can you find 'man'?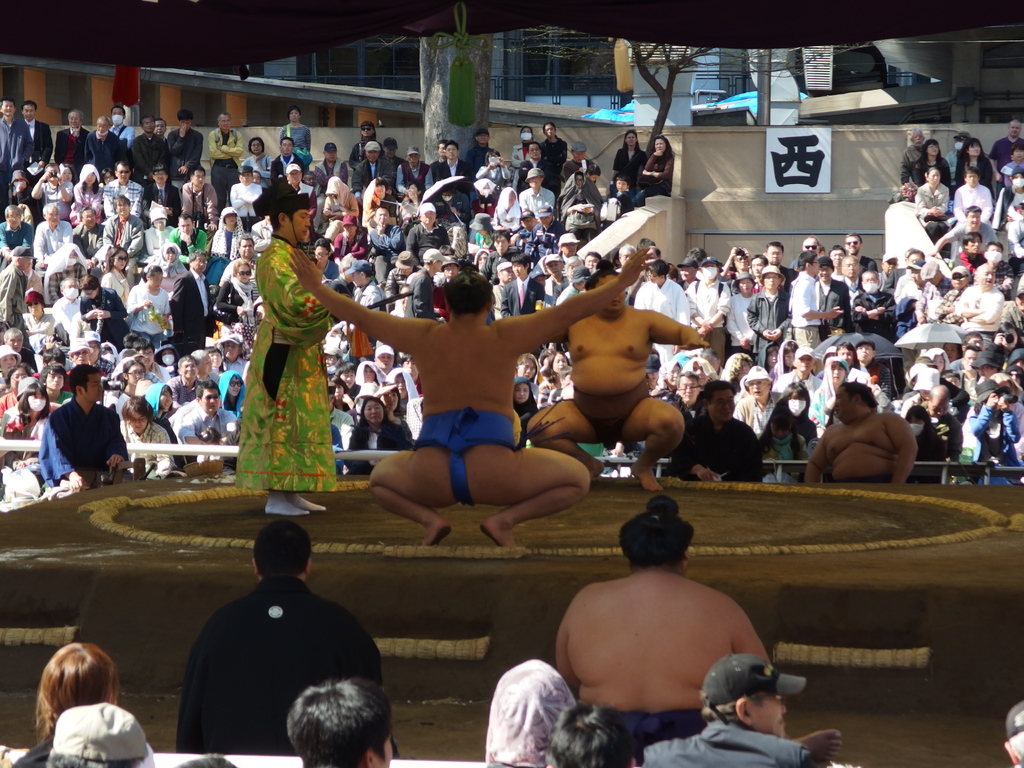
Yes, bounding box: [272,134,302,185].
